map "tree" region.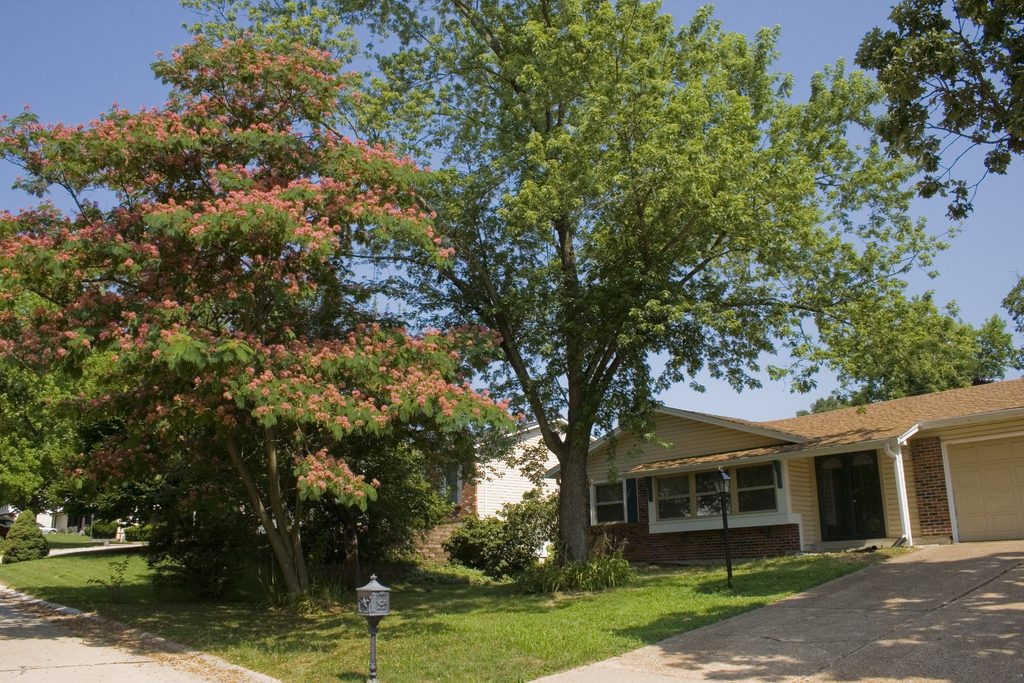
Mapped to {"left": 180, "top": 0, "right": 970, "bottom": 588}.
